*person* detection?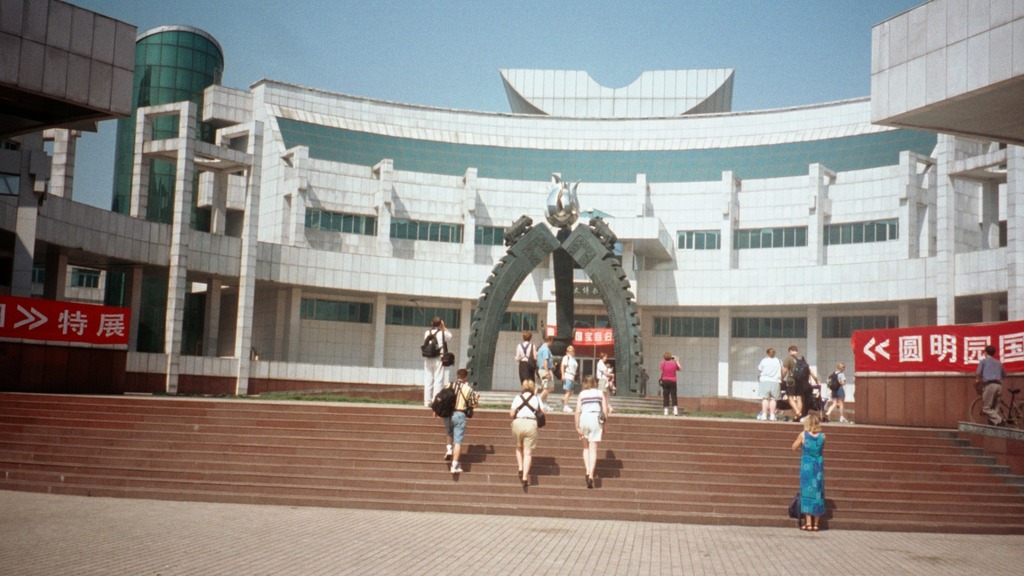
(x1=559, y1=343, x2=577, y2=406)
